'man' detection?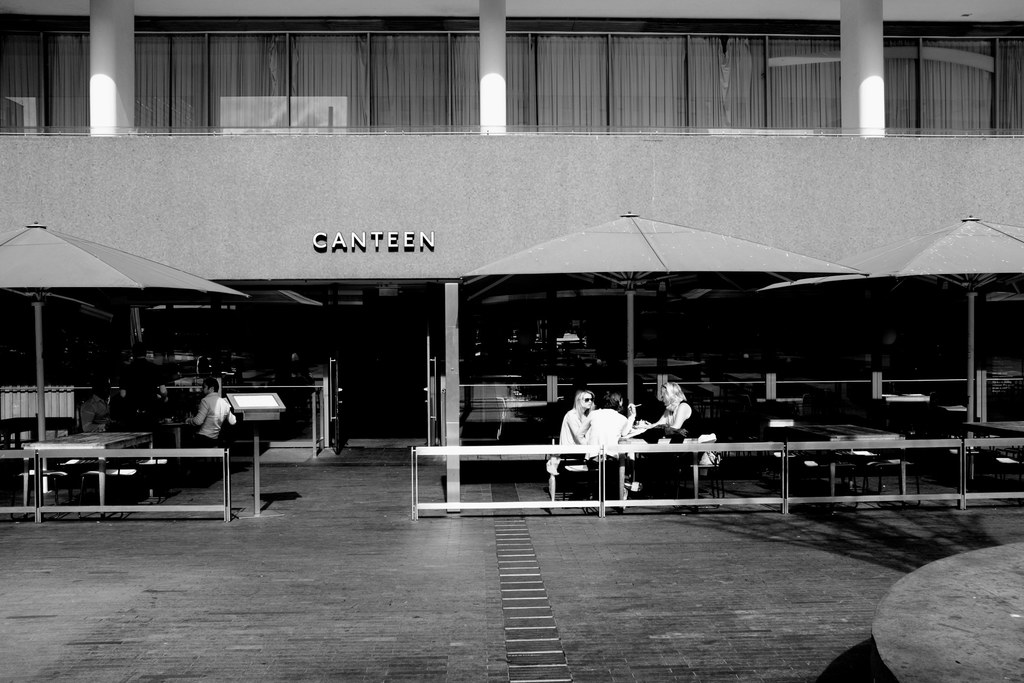
crop(180, 377, 241, 447)
